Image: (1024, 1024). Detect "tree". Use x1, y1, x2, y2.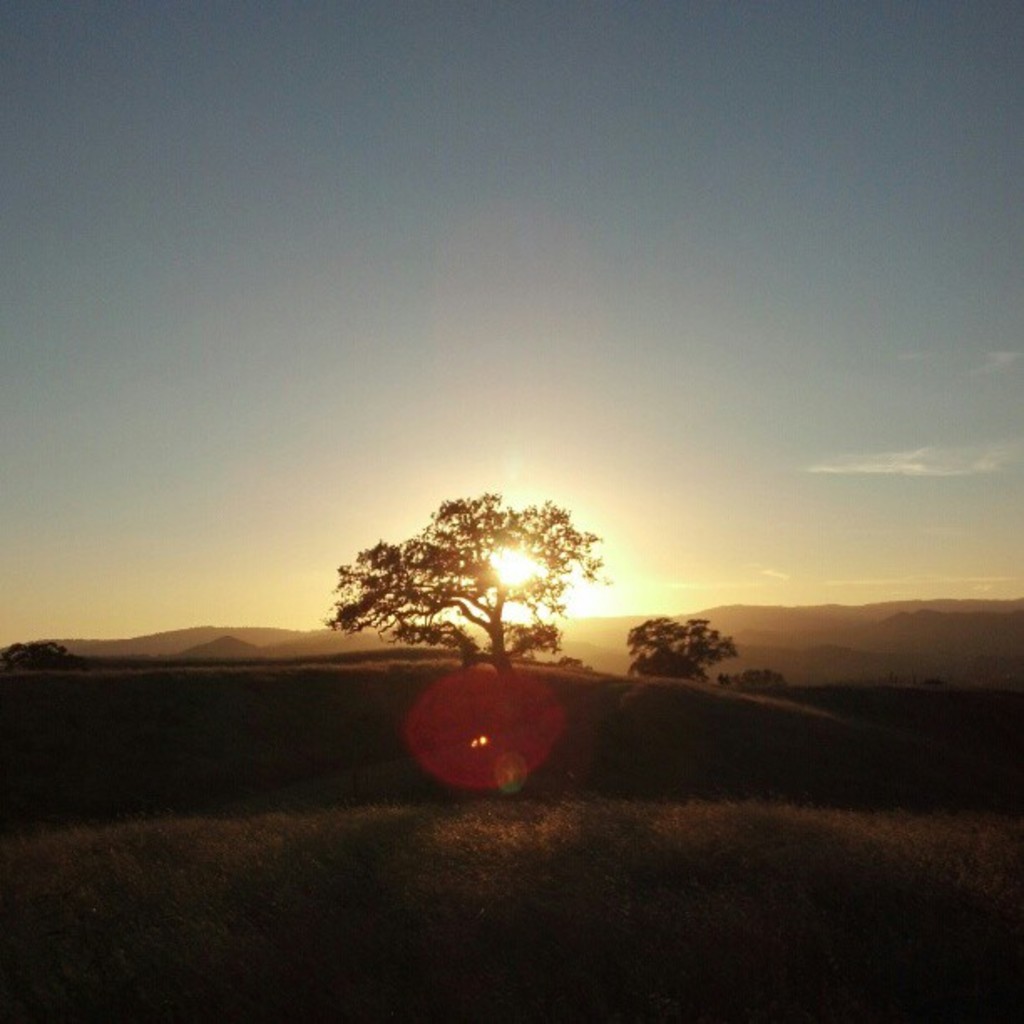
311, 494, 636, 694.
